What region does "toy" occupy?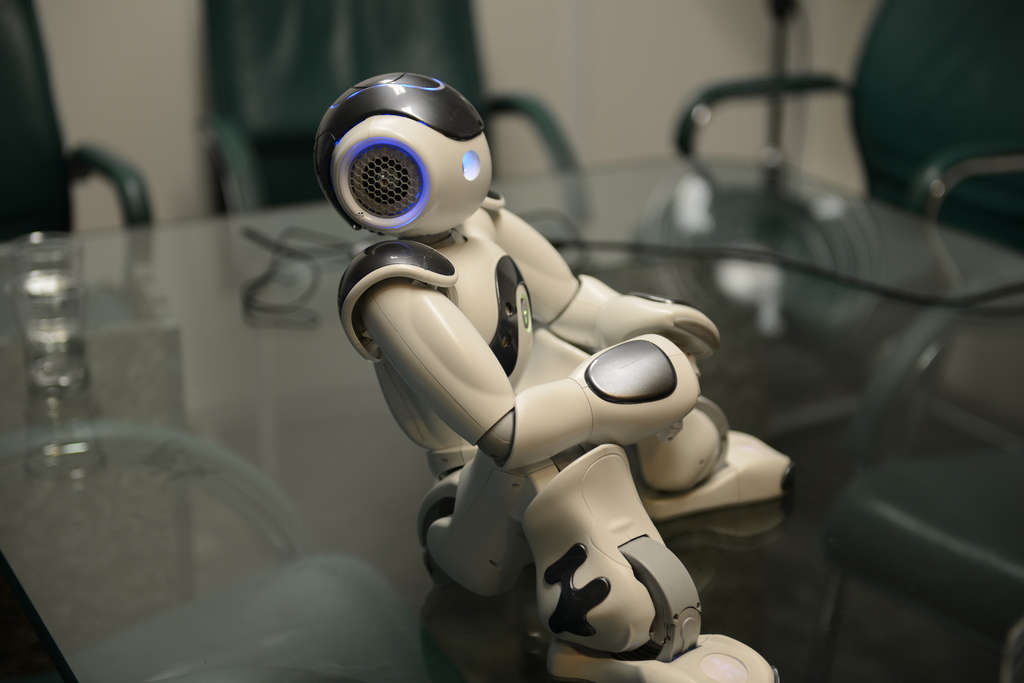
crop(312, 65, 799, 682).
